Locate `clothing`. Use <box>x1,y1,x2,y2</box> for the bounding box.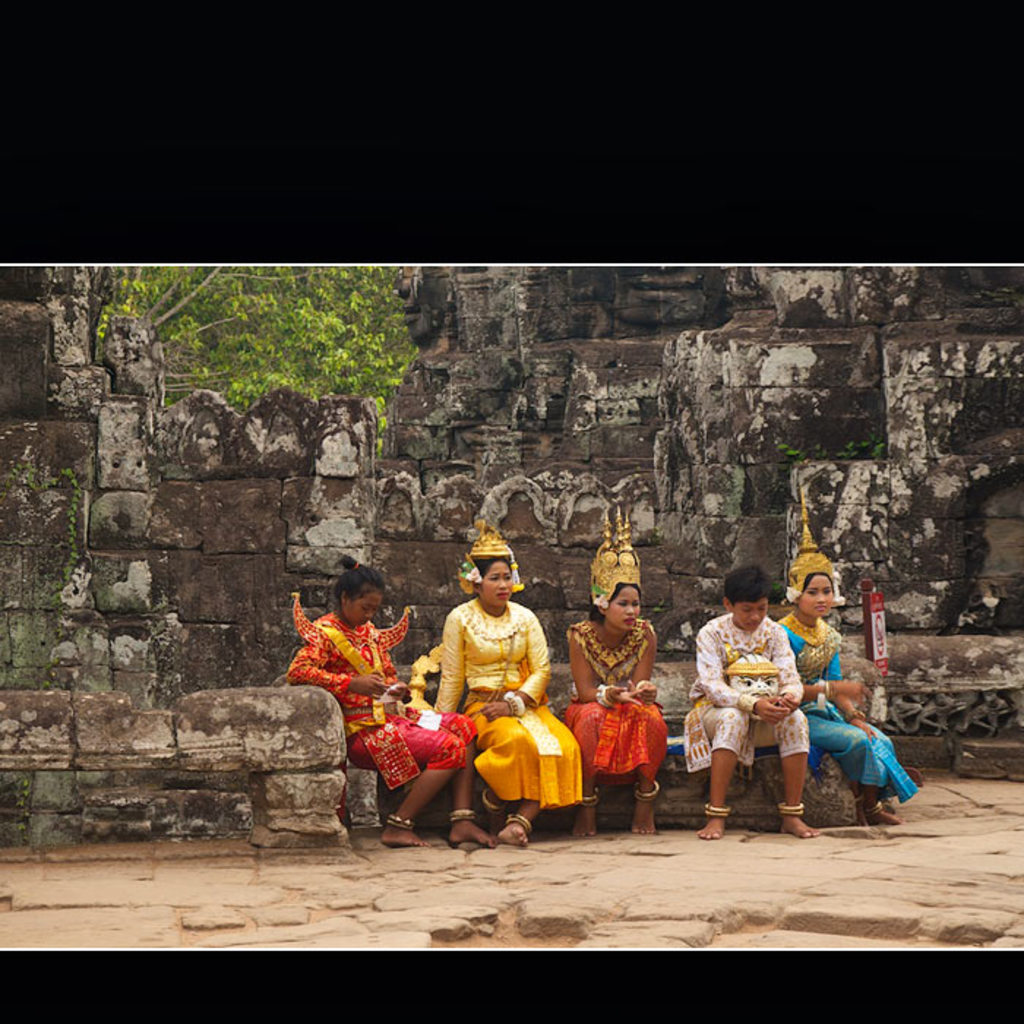
<box>777,601,914,805</box>.
